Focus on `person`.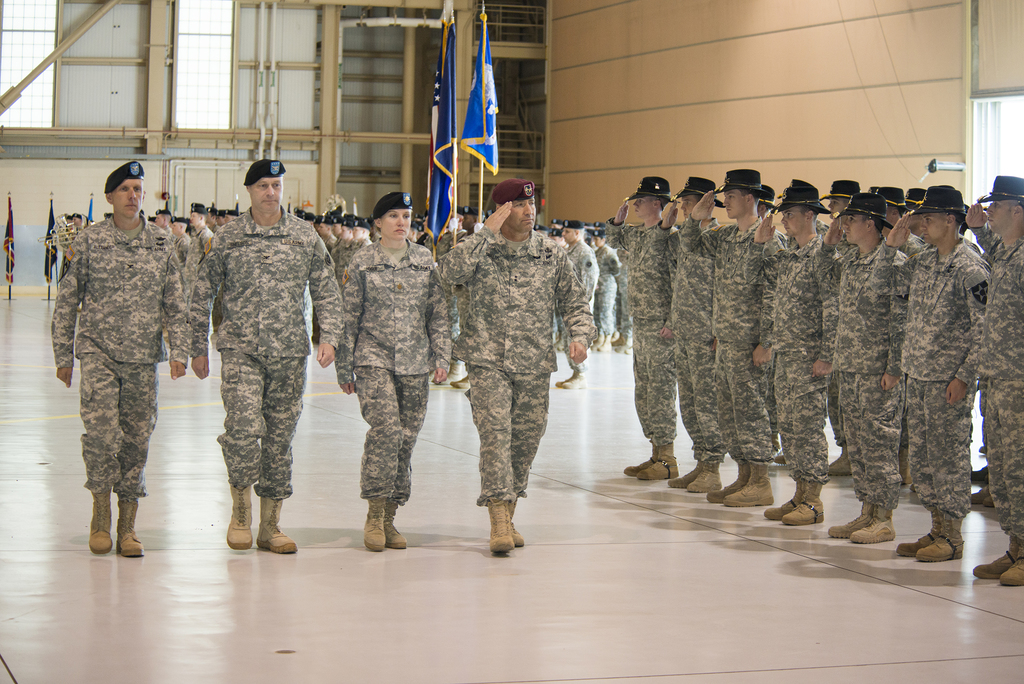
Focused at select_region(49, 152, 171, 570).
